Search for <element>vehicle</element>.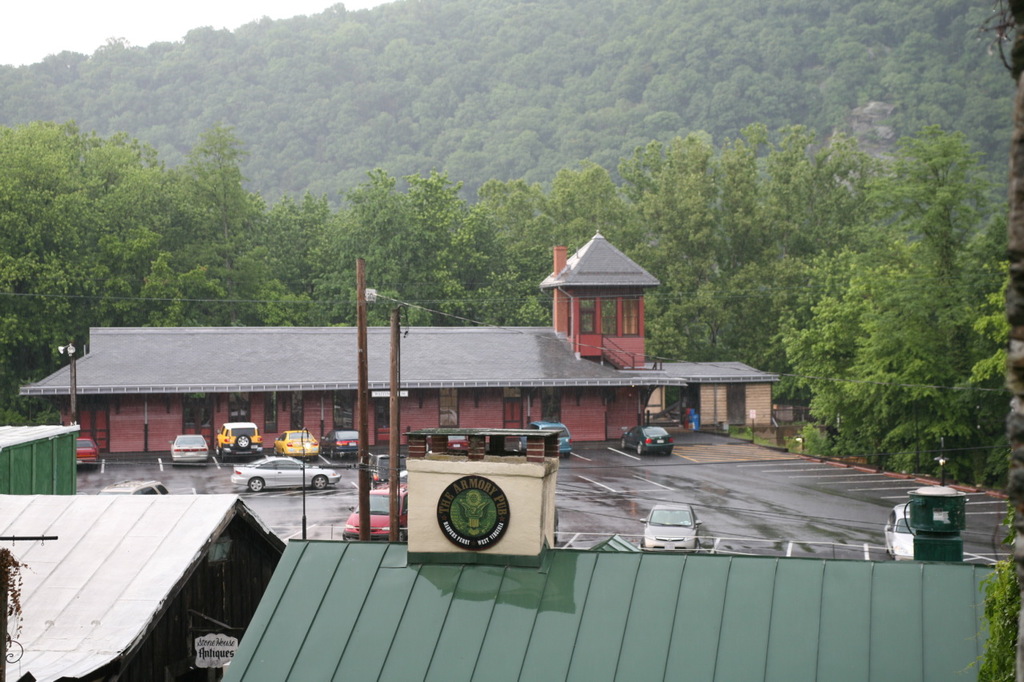
Found at x1=515 y1=421 x2=572 y2=457.
